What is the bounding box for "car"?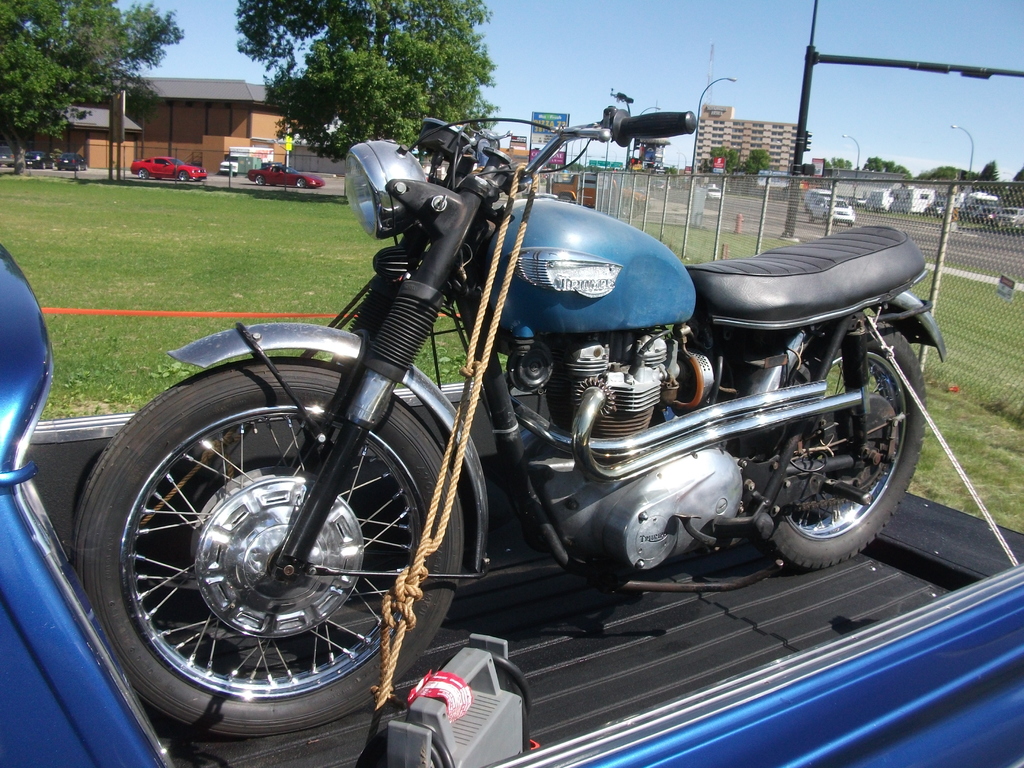
[x1=24, y1=149, x2=52, y2=170].
